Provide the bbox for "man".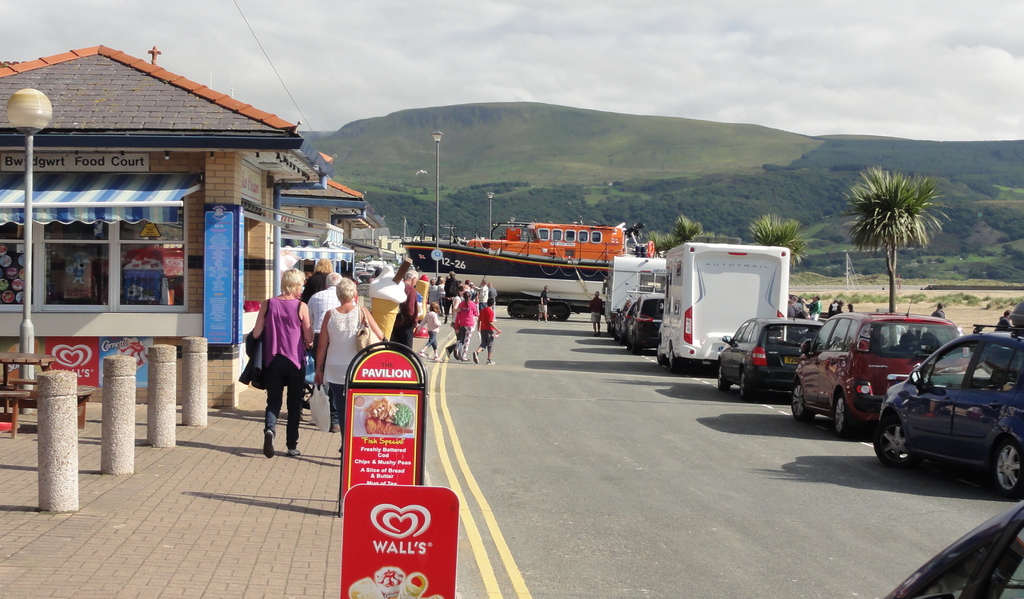
Rect(538, 284, 549, 324).
